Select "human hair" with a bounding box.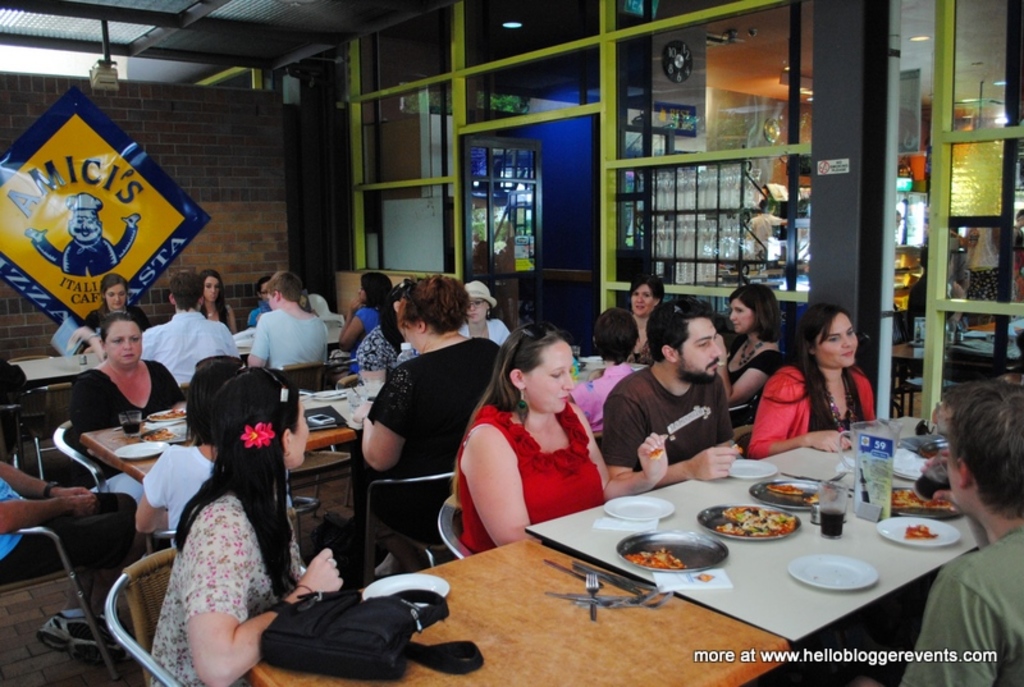
[180,356,243,450].
